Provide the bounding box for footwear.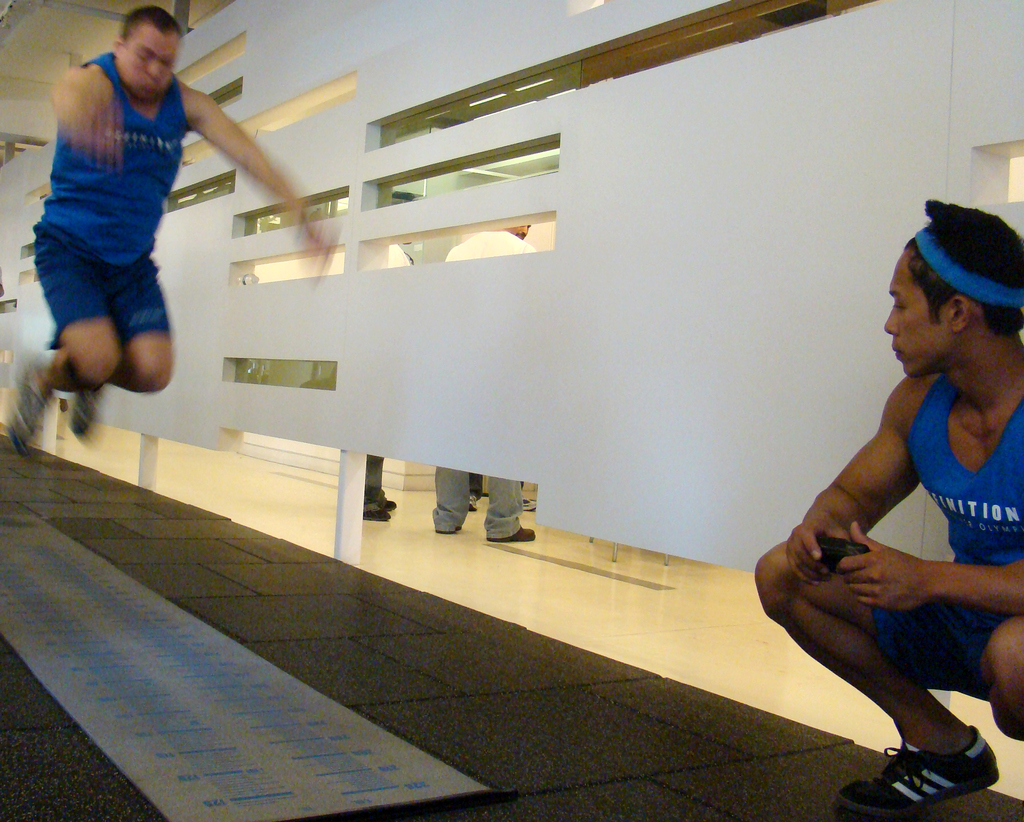
<box>3,342,62,463</box>.
